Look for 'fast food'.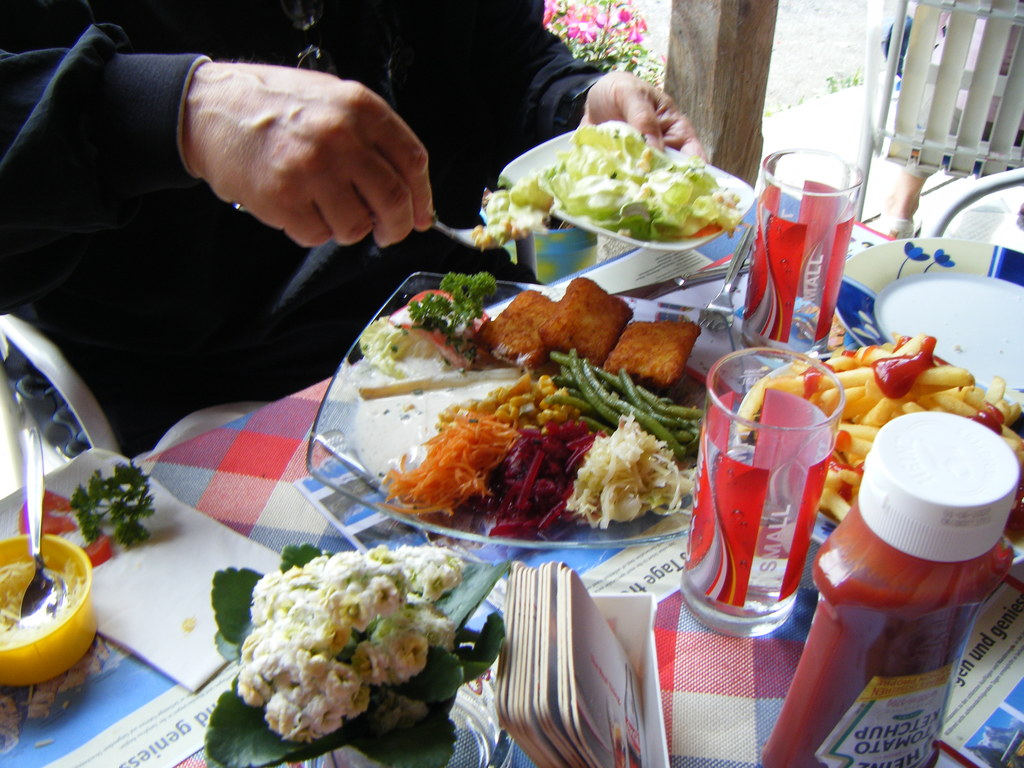
Found: [left=364, top=260, right=700, bottom=518].
